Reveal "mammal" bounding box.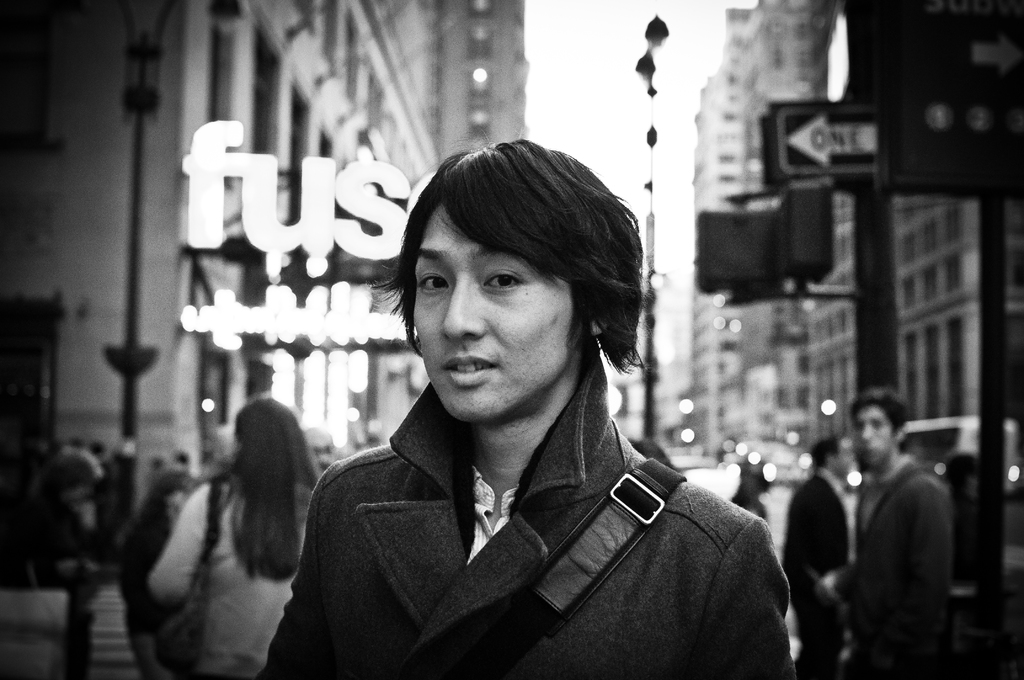
Revealed: <region>780, 437, 856, 676</region>.
